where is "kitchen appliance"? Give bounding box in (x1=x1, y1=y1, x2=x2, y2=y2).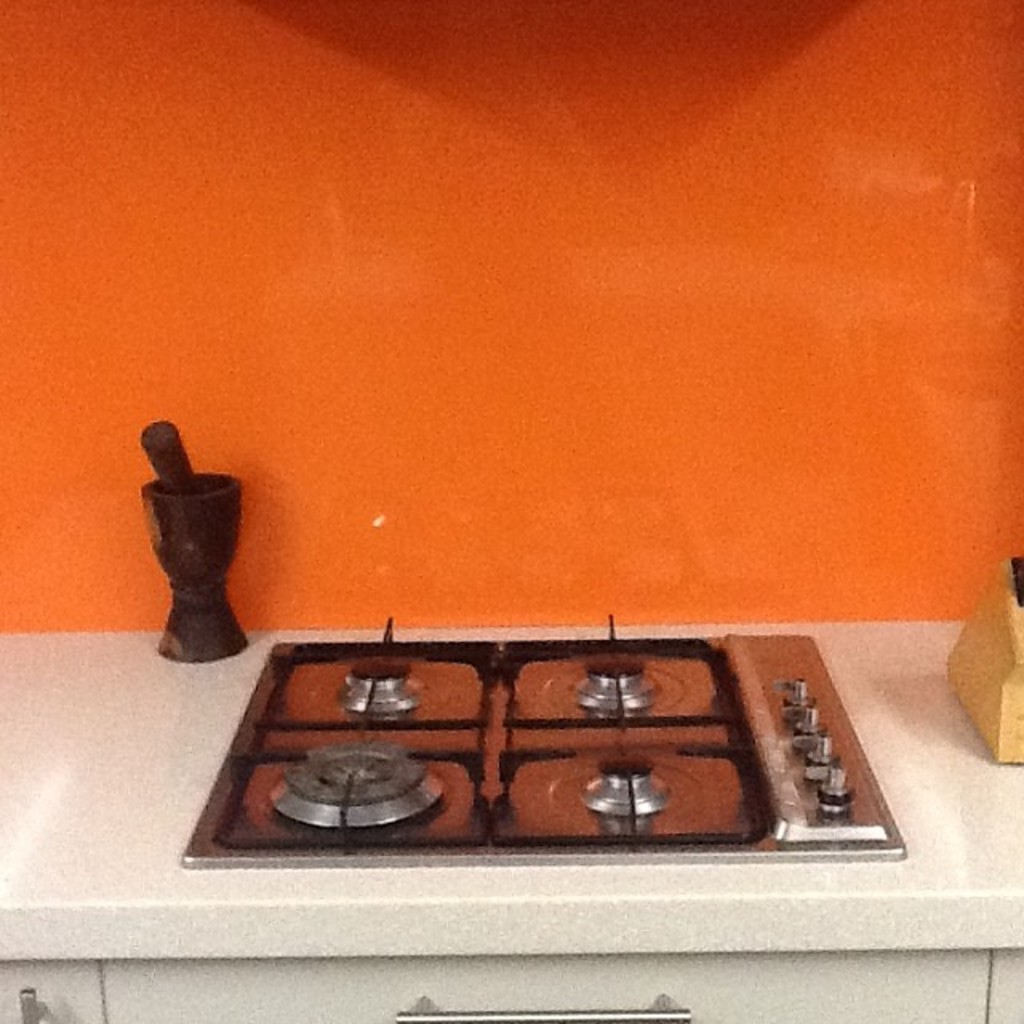
(x1=946, y1=554, x2=1022, y2=766).
